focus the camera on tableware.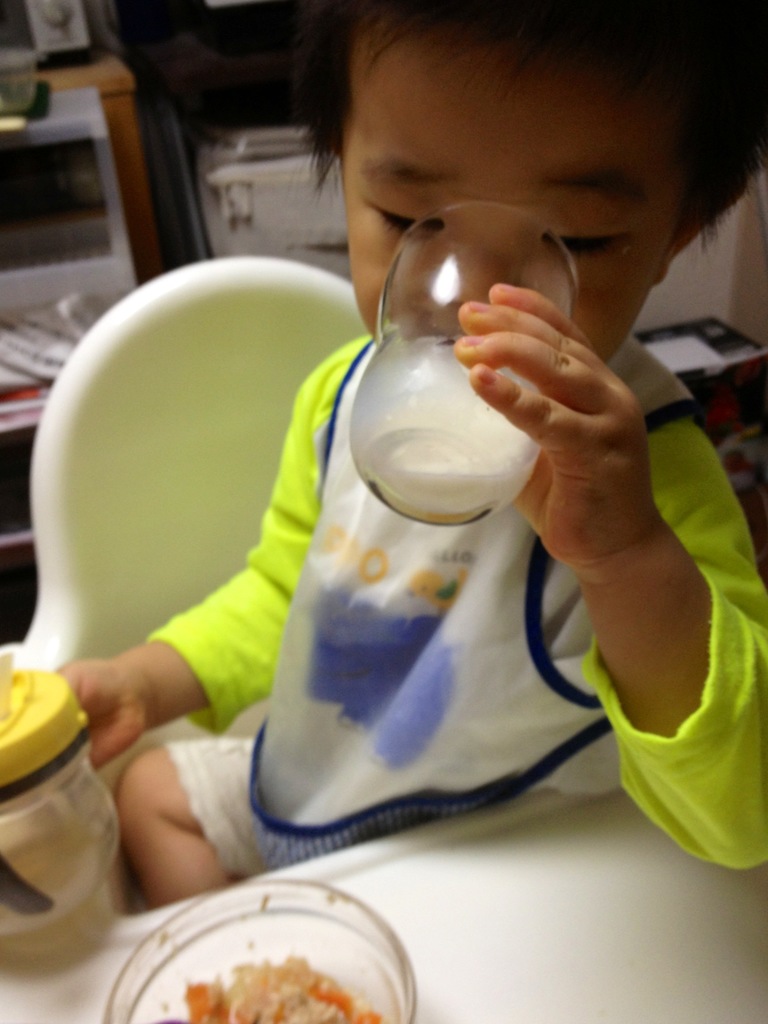
Focus region: (345, 197, 584, 528).
